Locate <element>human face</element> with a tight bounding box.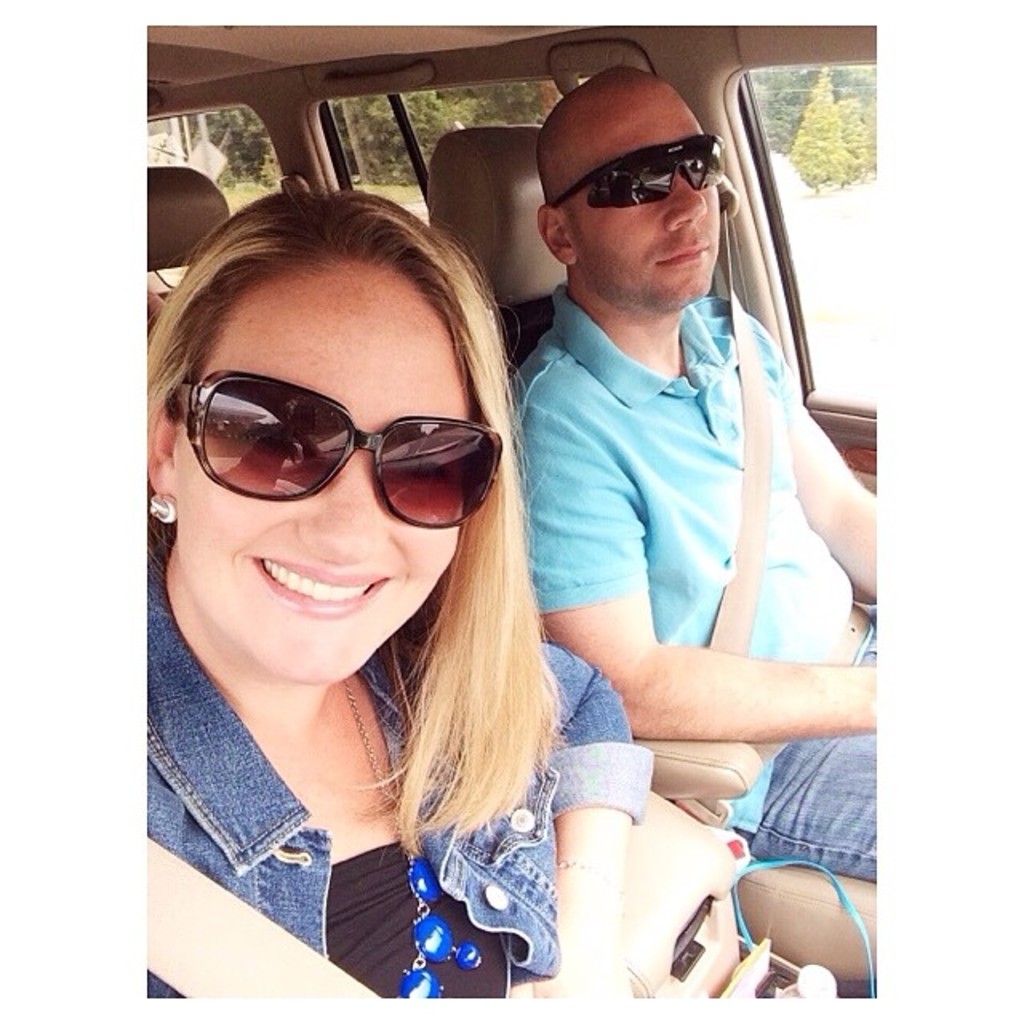
[left=179, top=278, right=458, bottom=678].
